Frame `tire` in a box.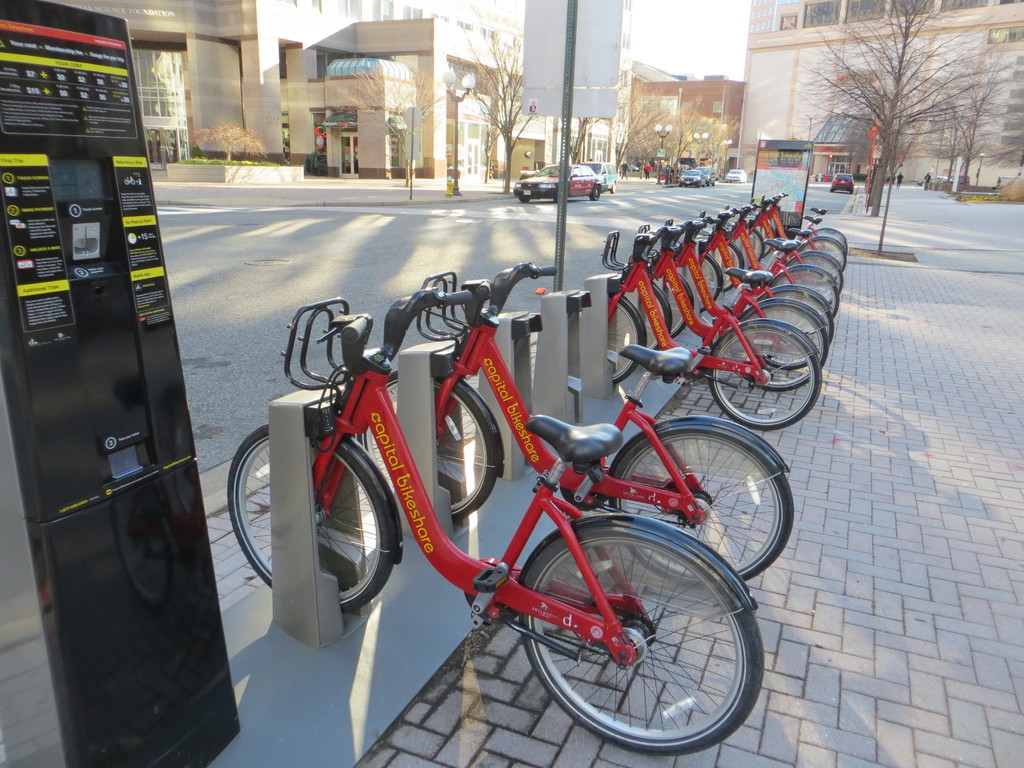
box(741, 294, 827, 369).
